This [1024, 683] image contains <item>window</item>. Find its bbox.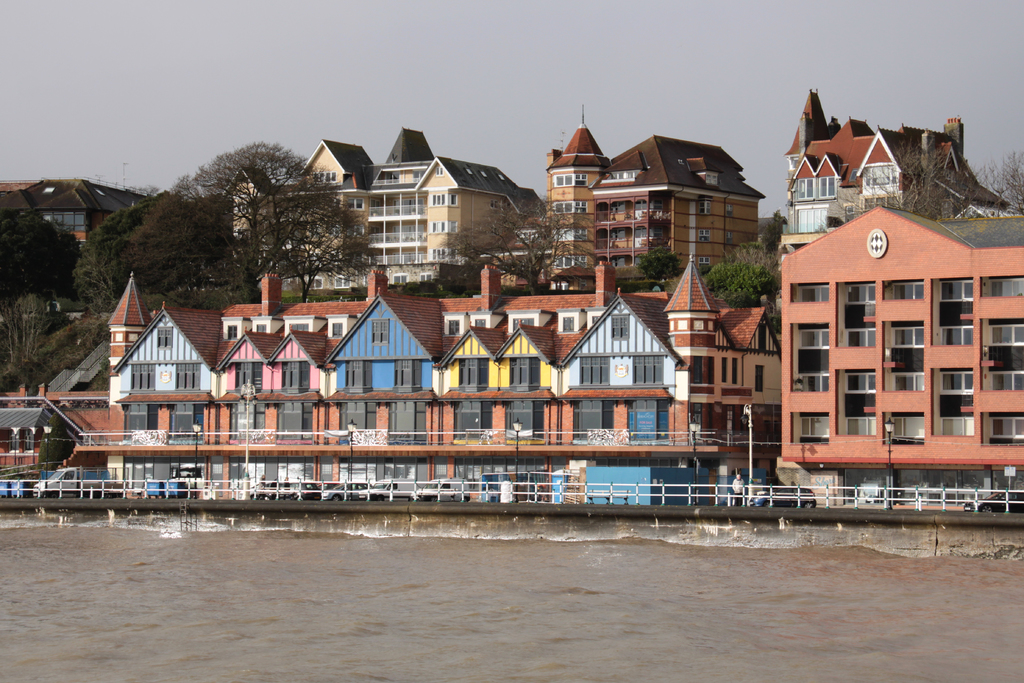
129/362/154/391.
